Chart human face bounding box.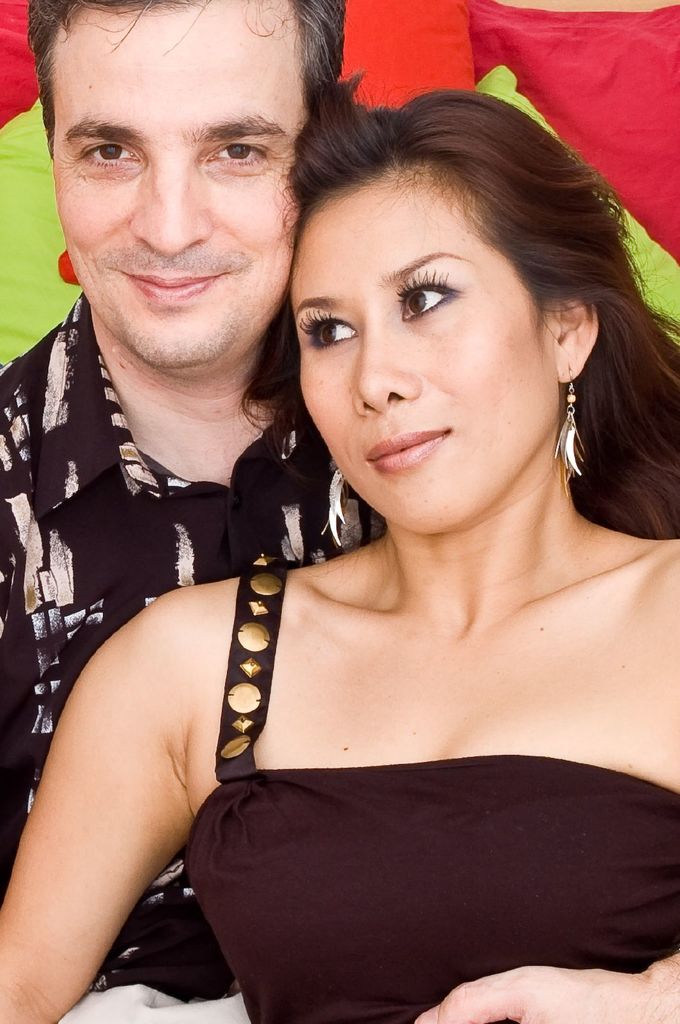
Charted: Rect(289, 173, 558, 533).
